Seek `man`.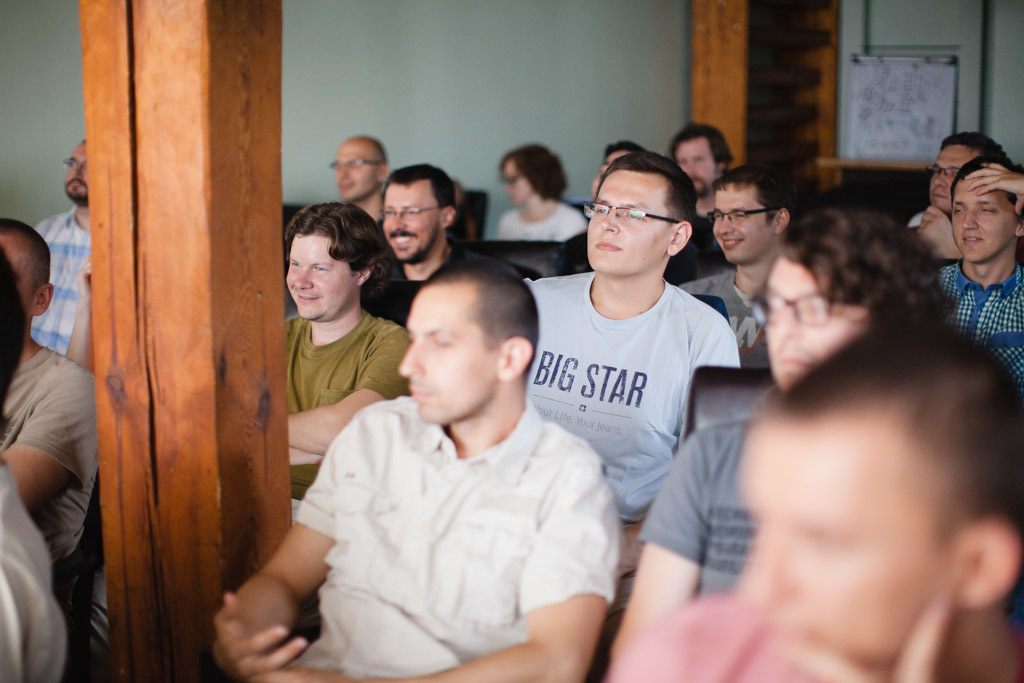
crop(905, 128, 1020, 260).
